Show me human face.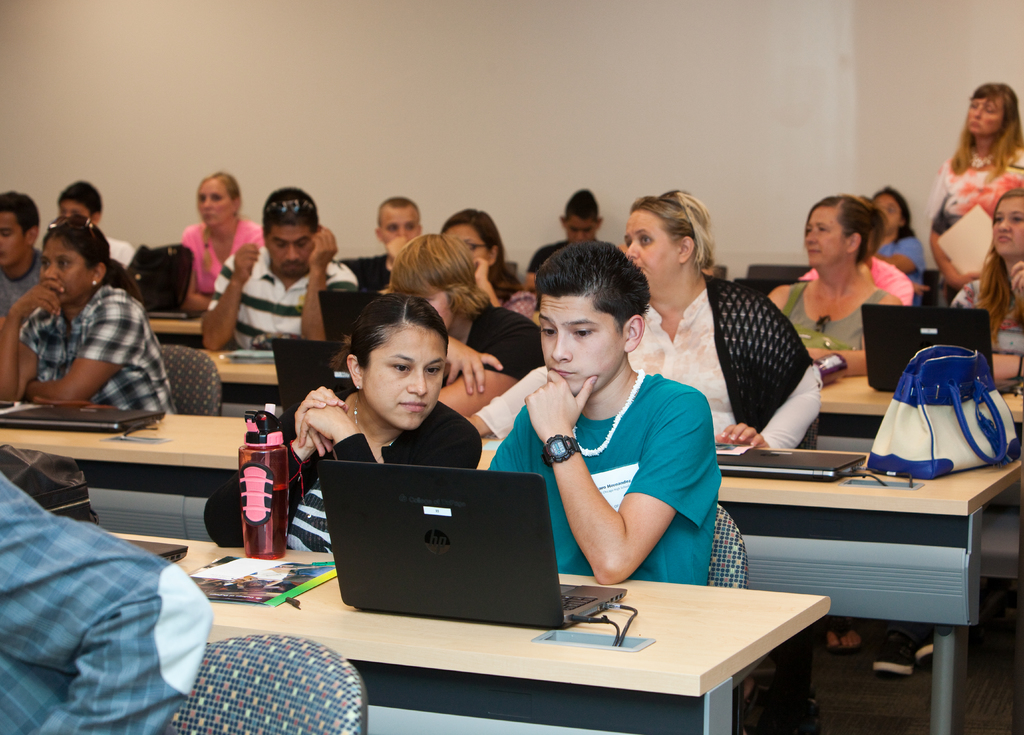
human face is here: <bbox>0, 212, 26, 267</bbox>.
